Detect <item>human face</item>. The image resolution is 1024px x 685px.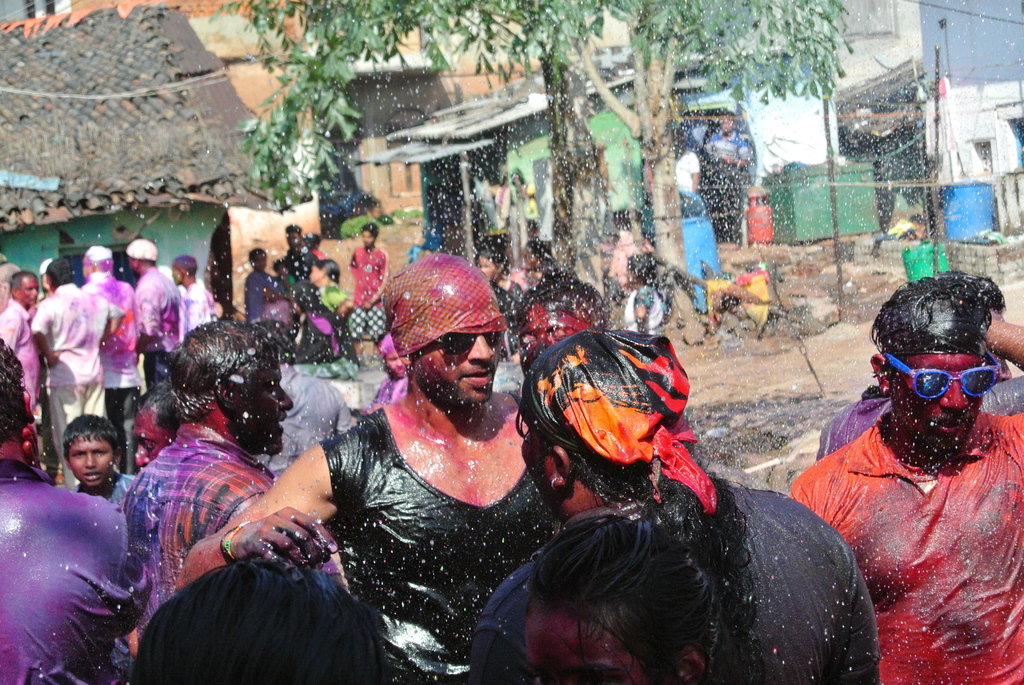
[left=522, top=608, right=648, bottom=684].
